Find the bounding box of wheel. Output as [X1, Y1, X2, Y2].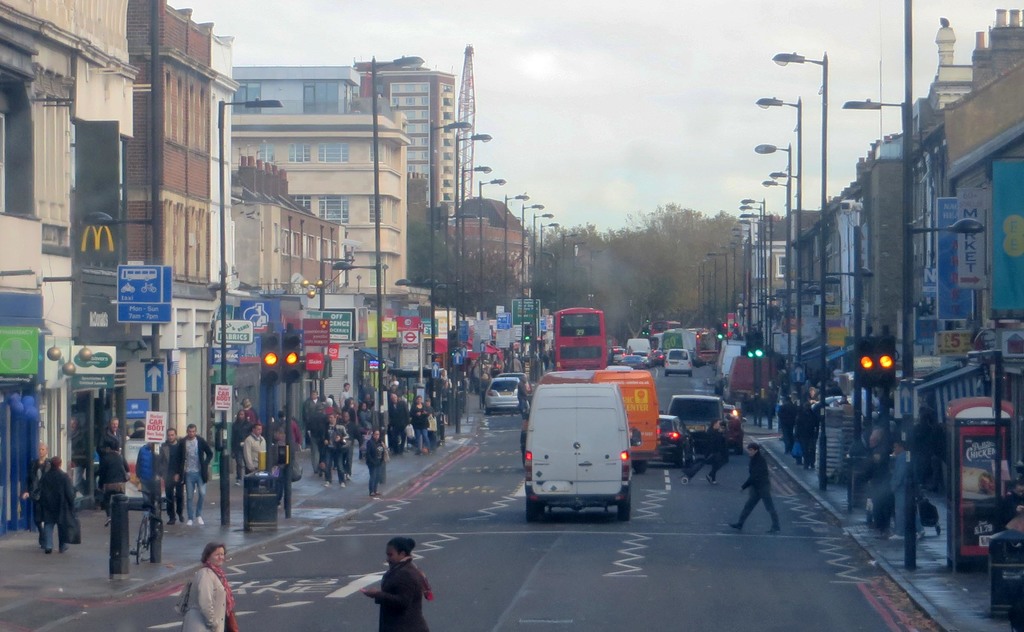
[619, 493, 632, 519].
